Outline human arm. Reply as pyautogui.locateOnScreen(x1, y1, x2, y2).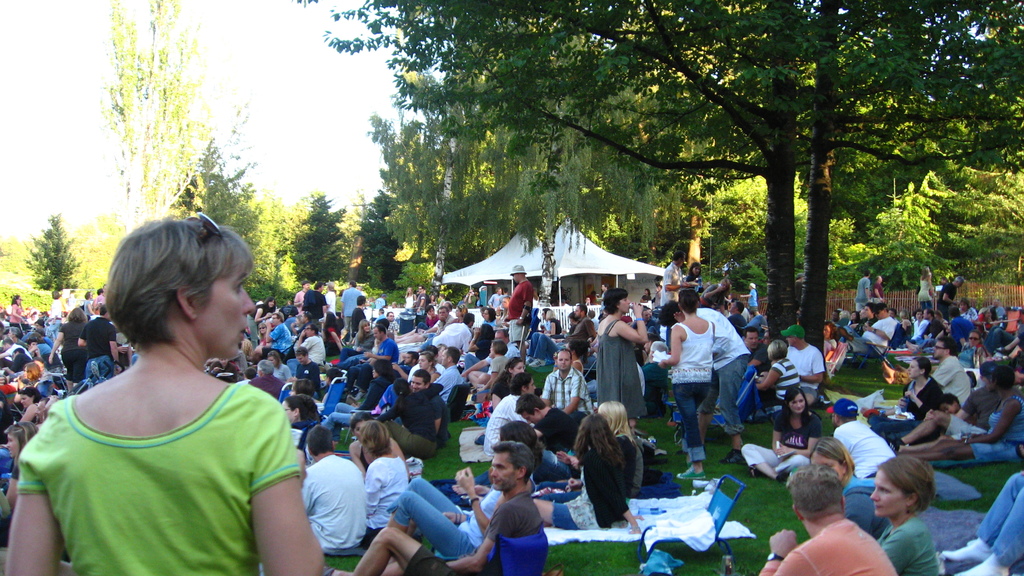
pyautogui.locateOnScreen(461, 461, 502, 534).
